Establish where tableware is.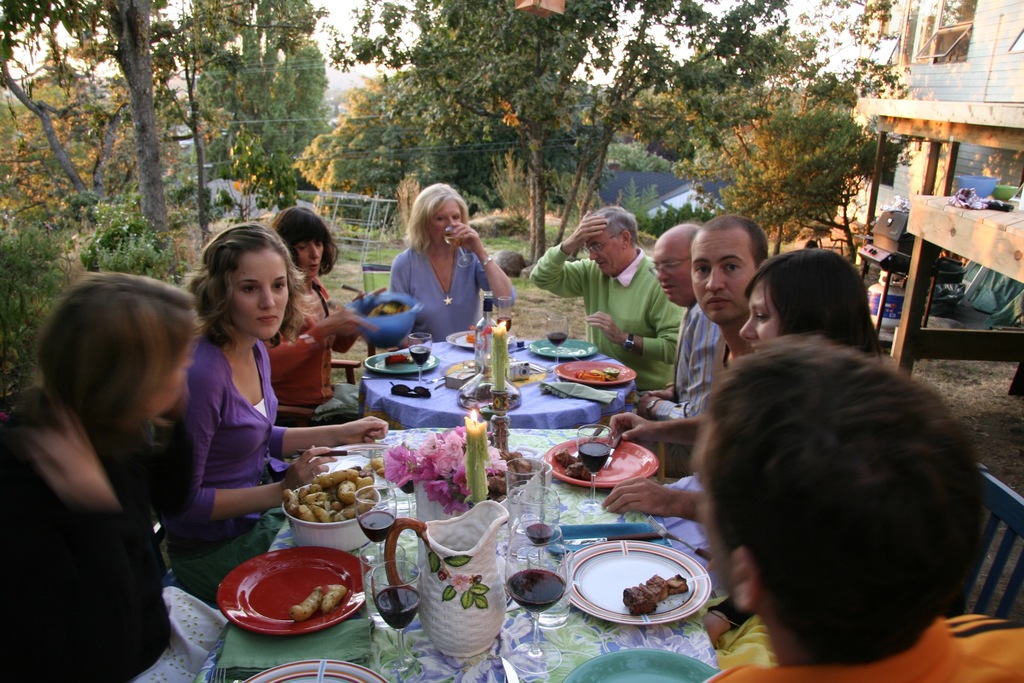
Established at (507,519,564,673).
